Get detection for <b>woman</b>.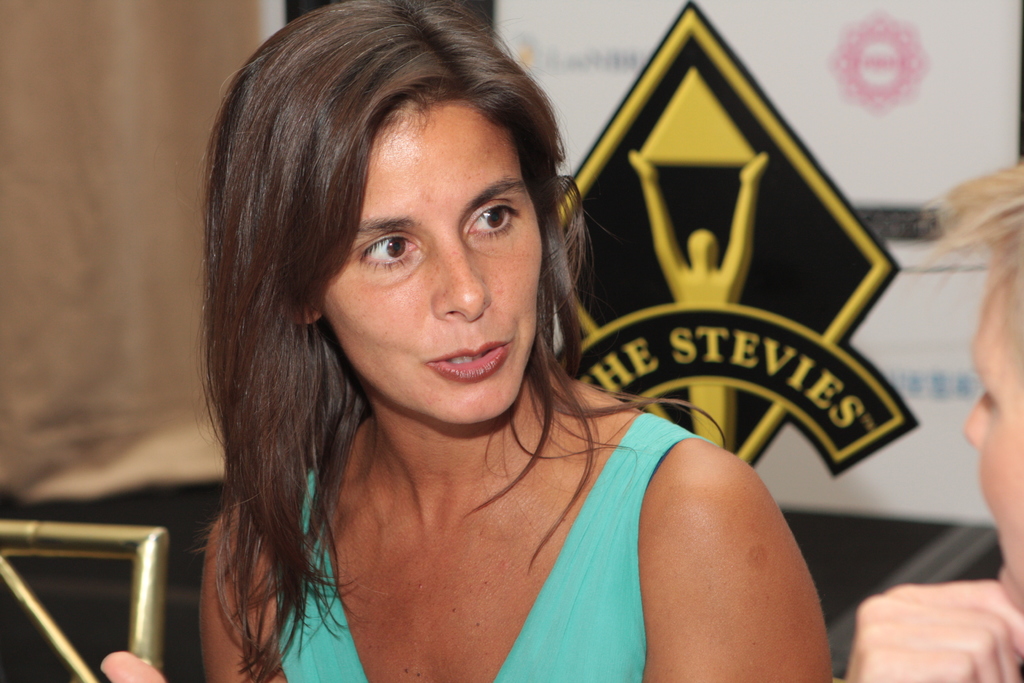
Detection: (x1=846, y1=162, x2=1023, y2=682).
